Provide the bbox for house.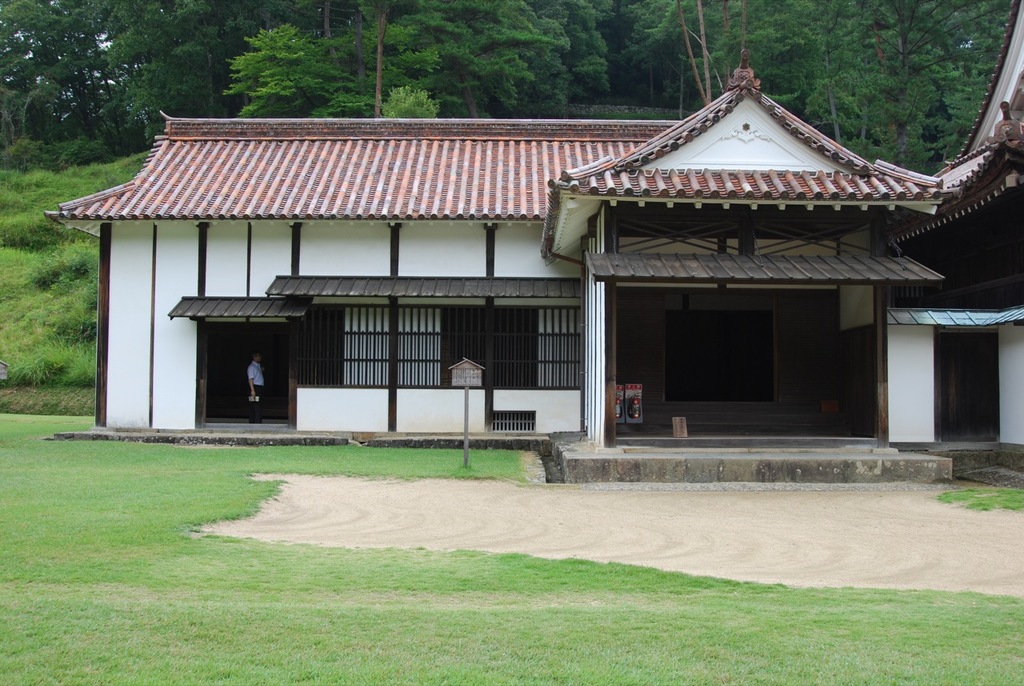
select_region(42, 0, 1023, 490).
